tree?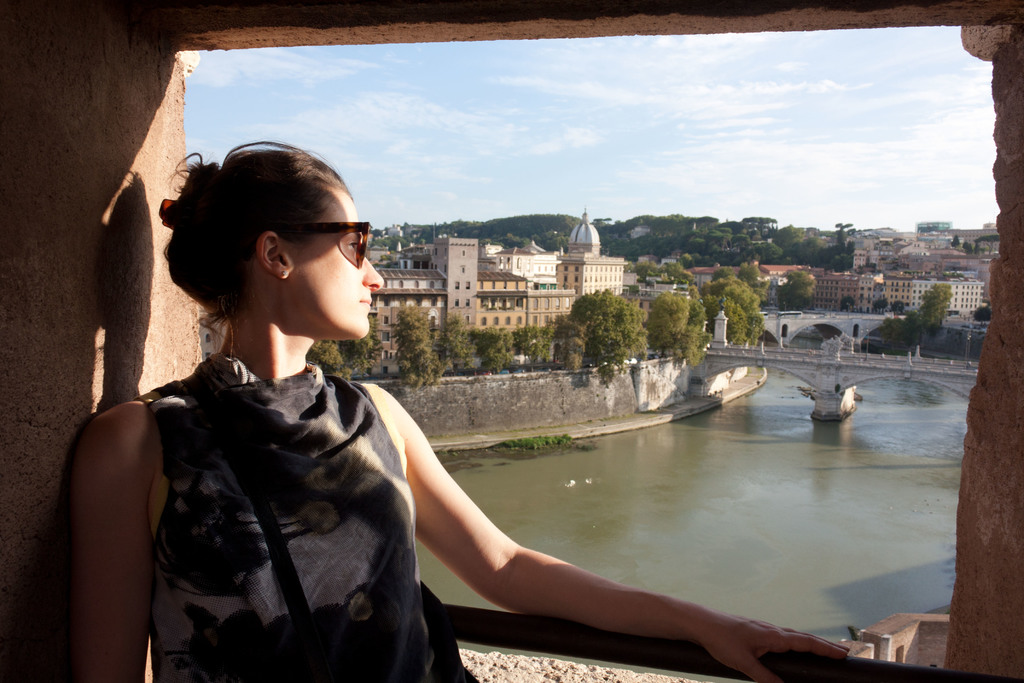
(x1=841, y1=296, x2=855, y2=311)
